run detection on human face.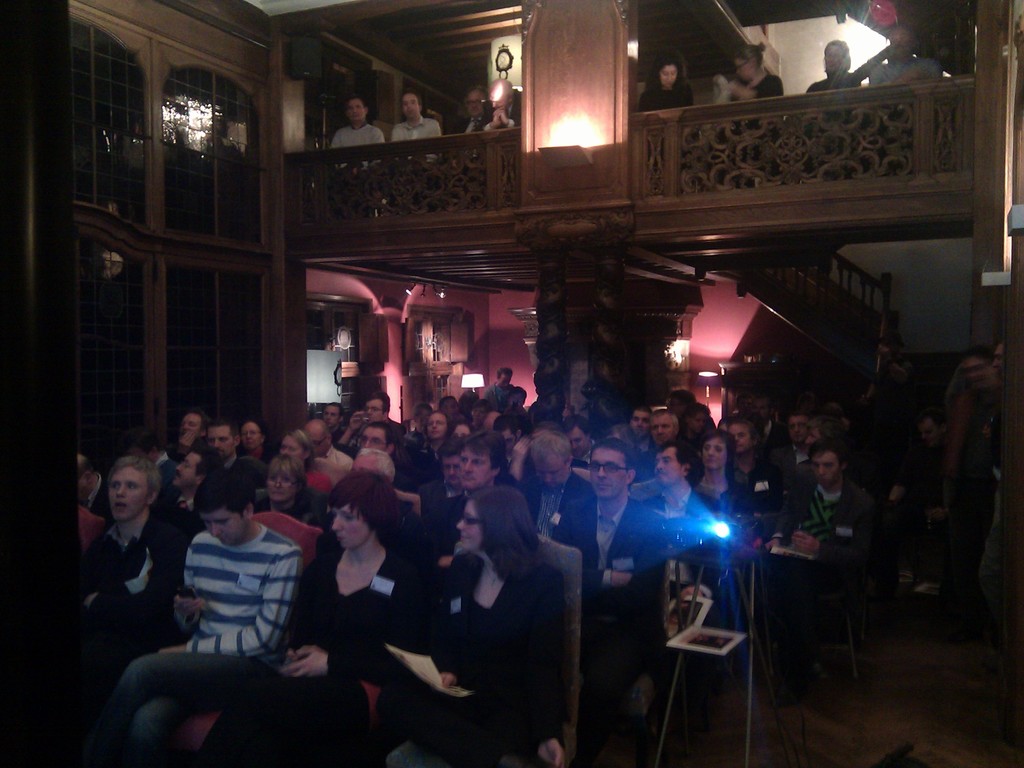
Result: l=470, t=94, r=487, b=120.
